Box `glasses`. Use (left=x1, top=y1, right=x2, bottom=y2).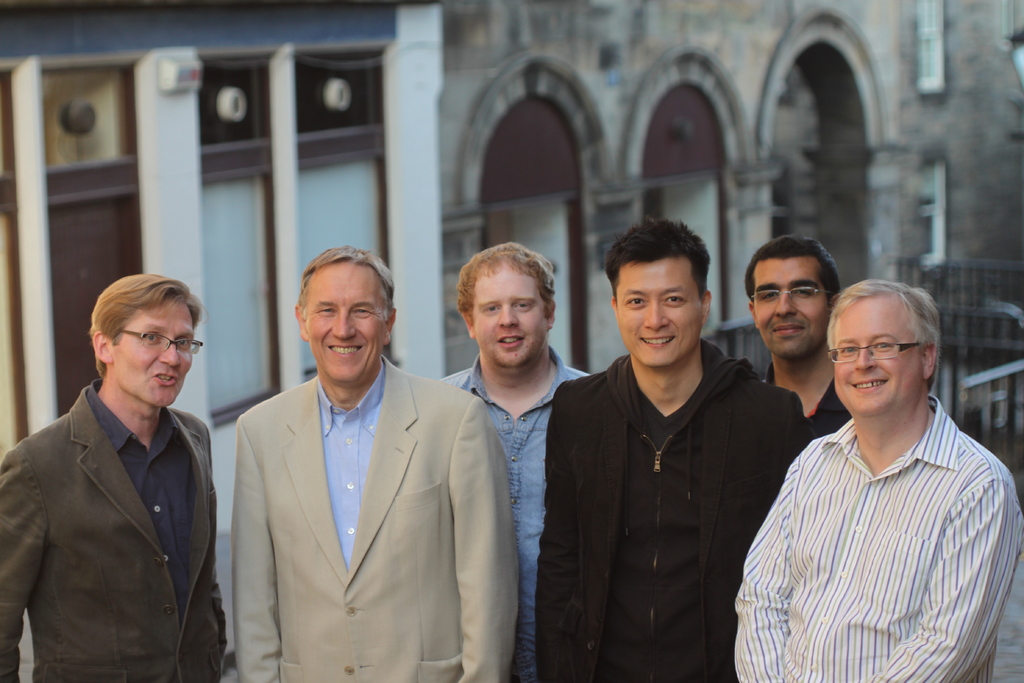
(left=749, top=283, right=829, bottom=311).
